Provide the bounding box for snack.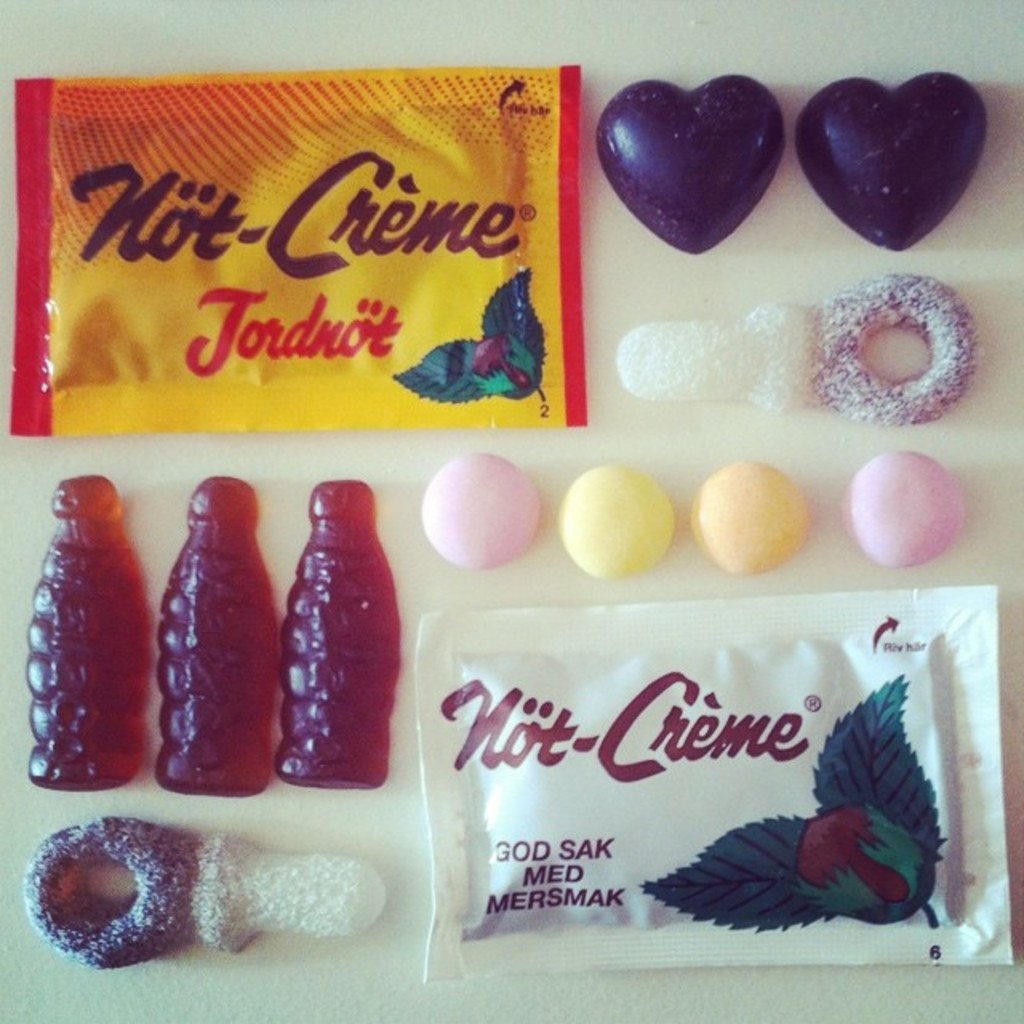
557 470 677 581.
